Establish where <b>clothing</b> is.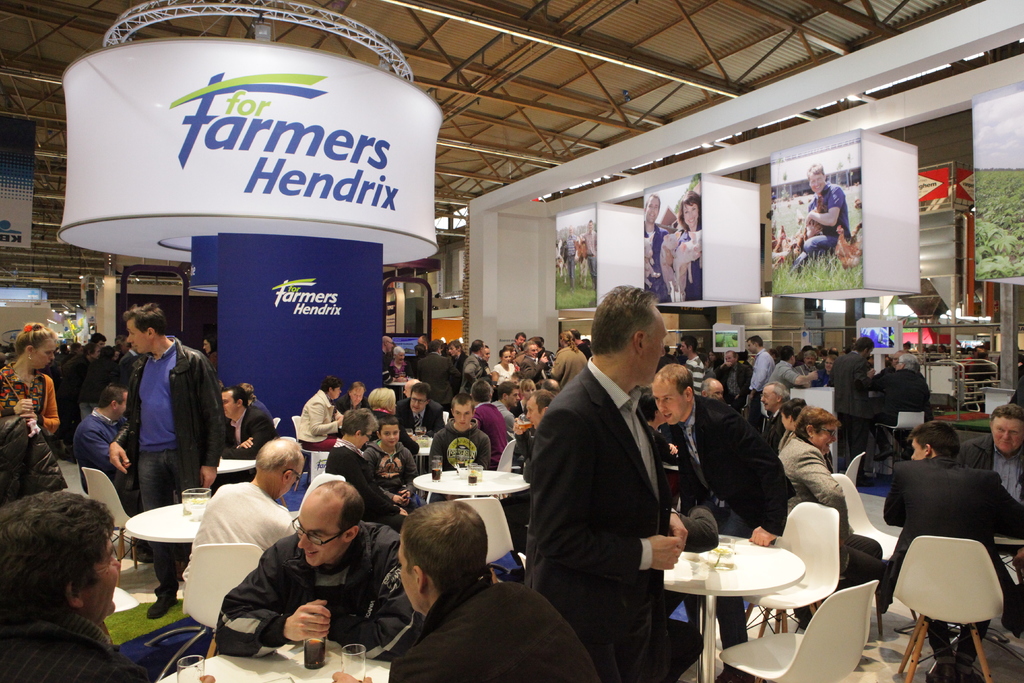
Established at 643,220,670,305.
